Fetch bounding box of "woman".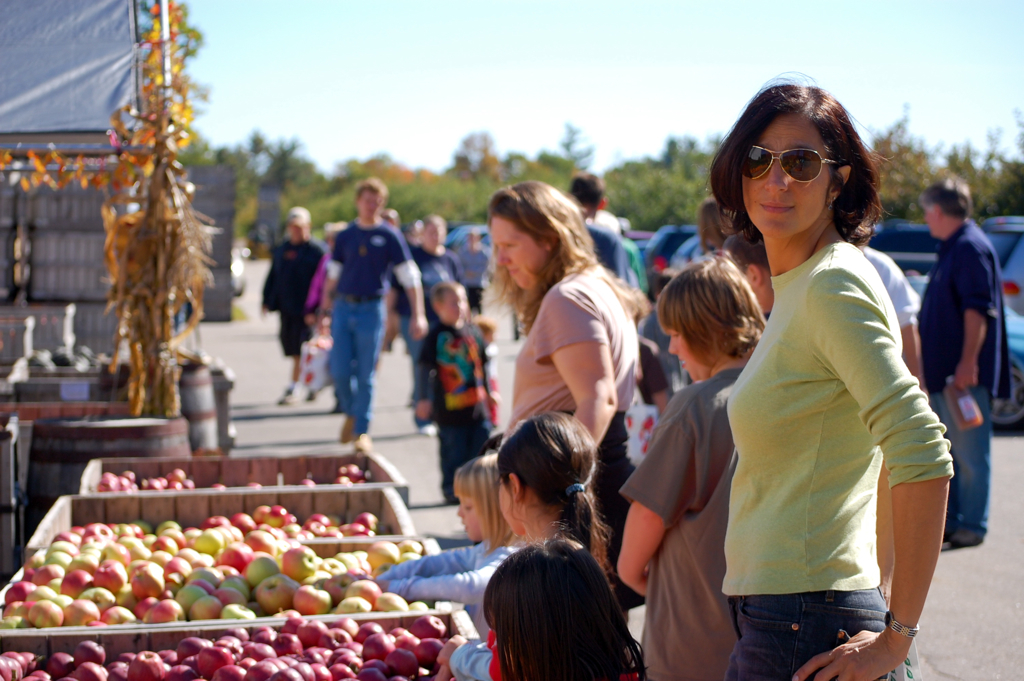
Bbox: 694,78,941,680.
